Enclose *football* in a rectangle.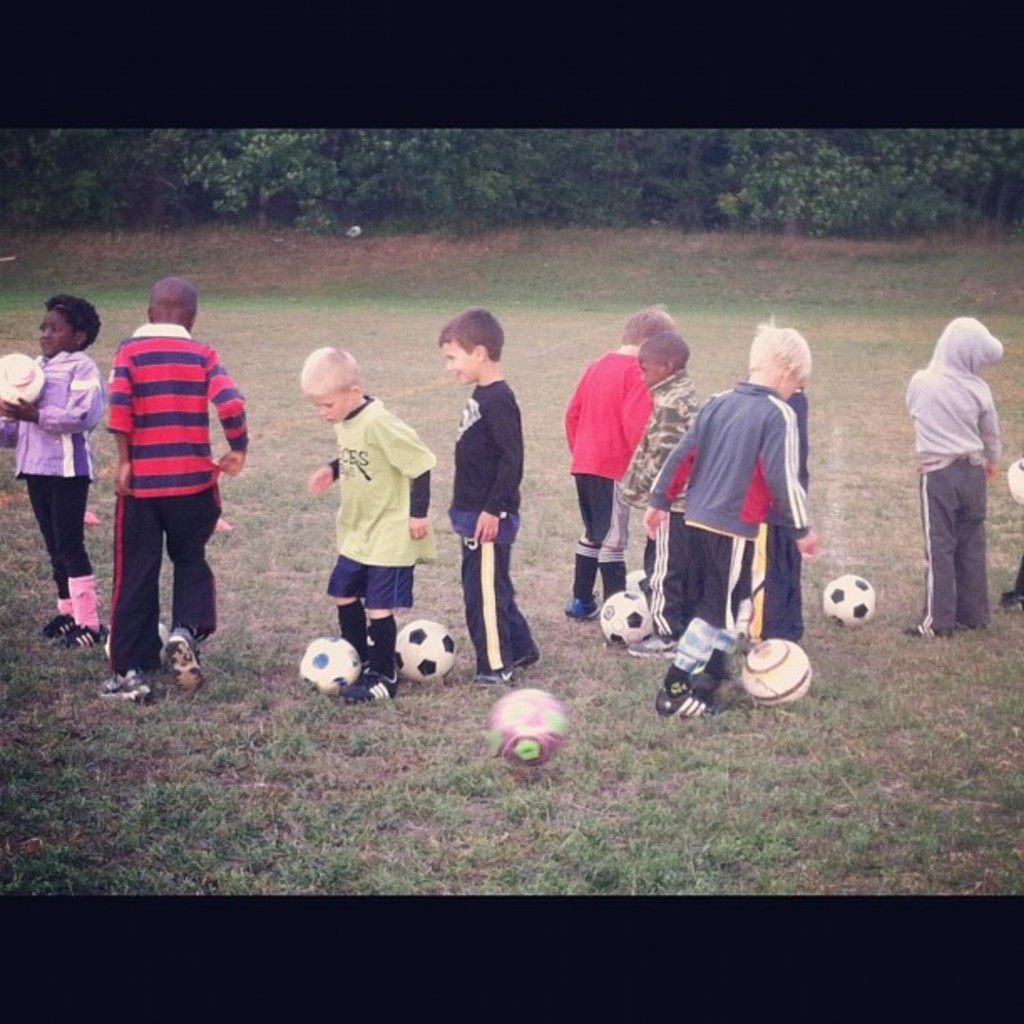
detection(393, 616, 462, 679).
